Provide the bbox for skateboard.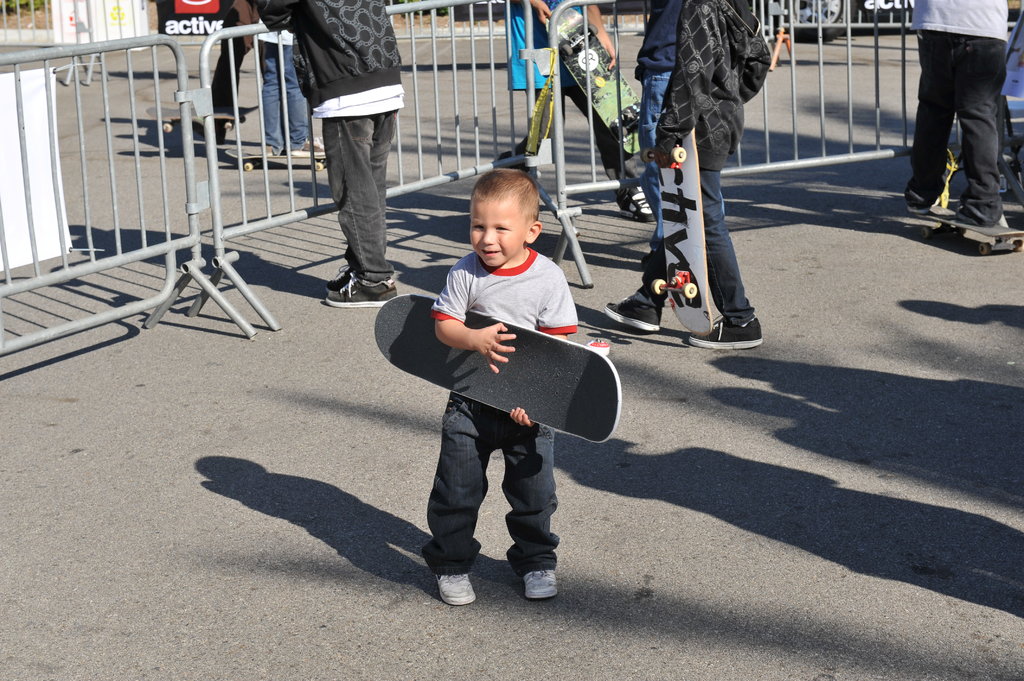
x1=370 y1=291 x2=623 y2=445.
